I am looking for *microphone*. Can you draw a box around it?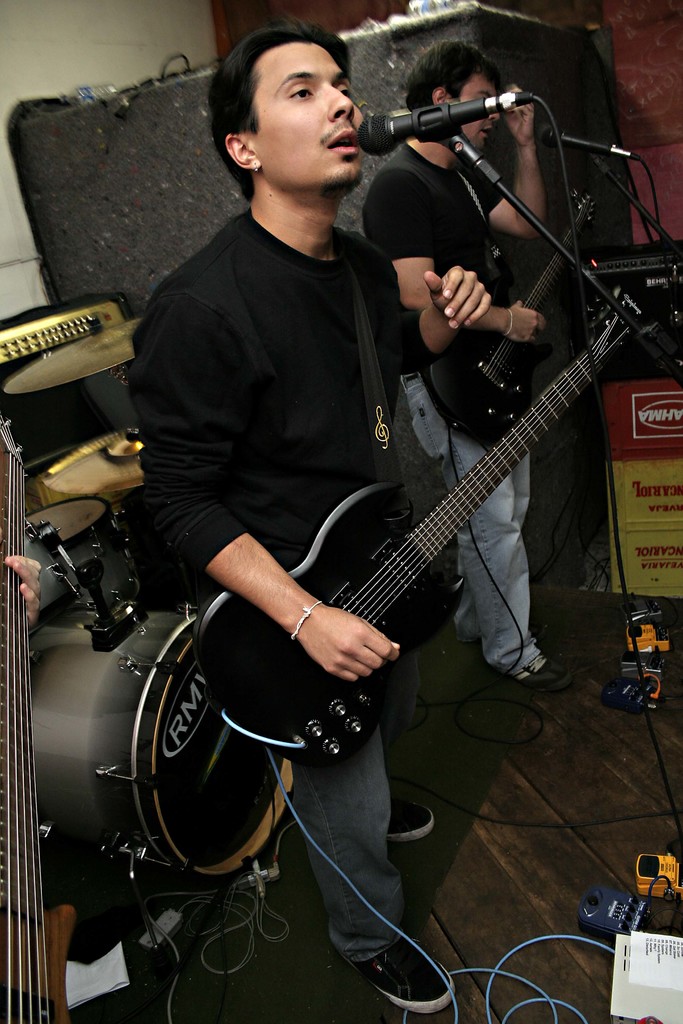
Sure, the bounding box is {"left": 356, "top": 70, "right": 559, "bottom": 161}.
